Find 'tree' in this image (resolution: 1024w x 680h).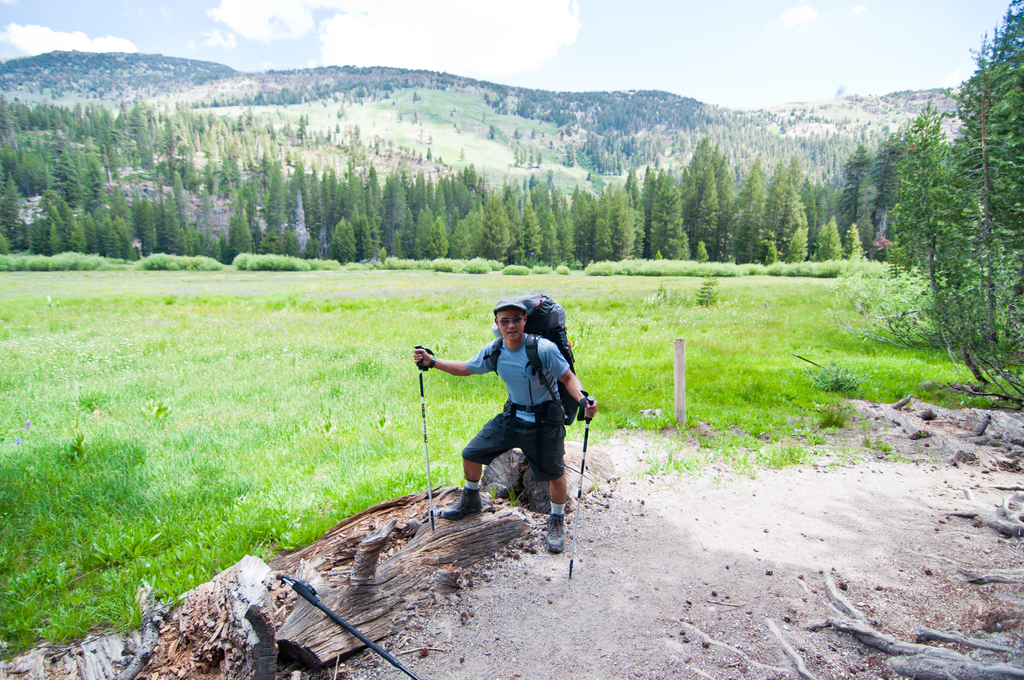
crop(888, 0, 1023, 396).
